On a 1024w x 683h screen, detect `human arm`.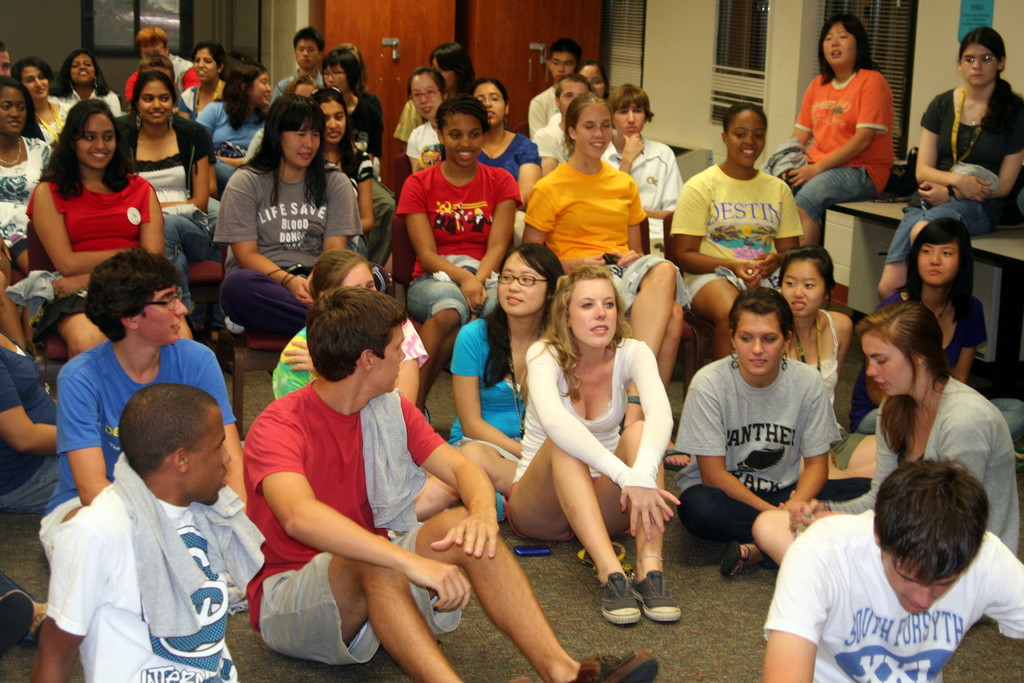
(x1=68, y1=358, x2=110, y2=509).
